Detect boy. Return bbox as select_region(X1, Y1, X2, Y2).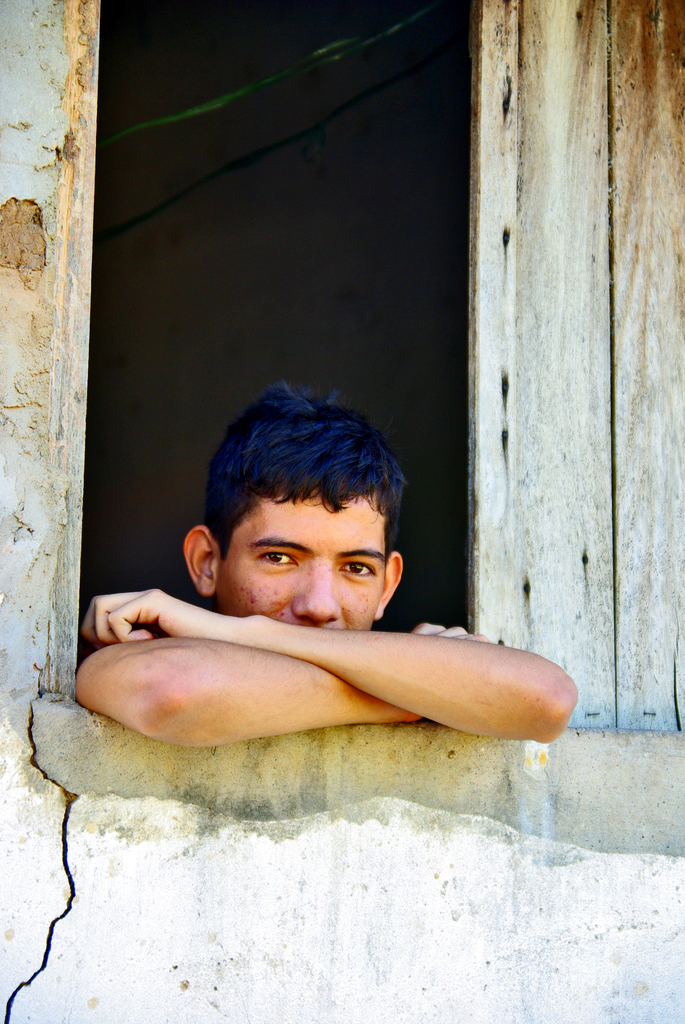
select_region(51, 338, 558, 778).
